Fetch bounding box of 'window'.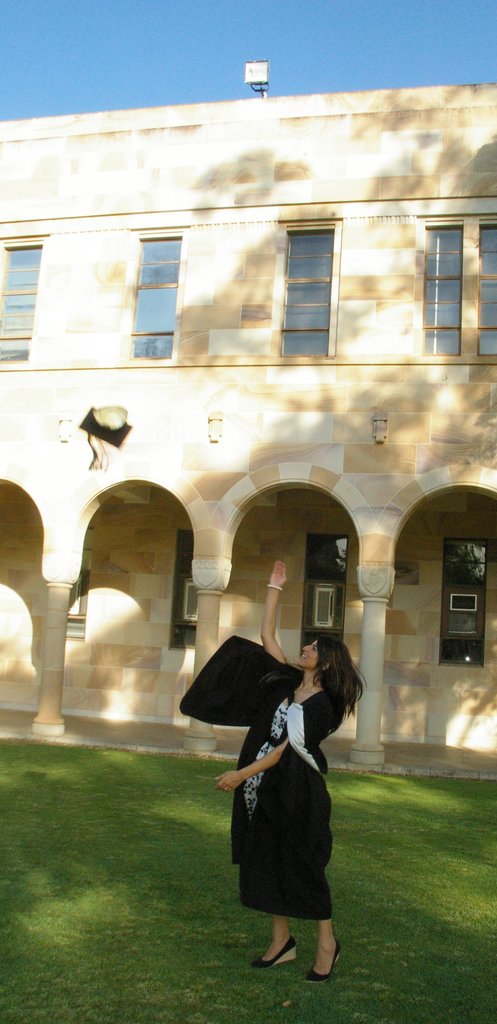
Bbox: region(169, 532, 197, 647).
